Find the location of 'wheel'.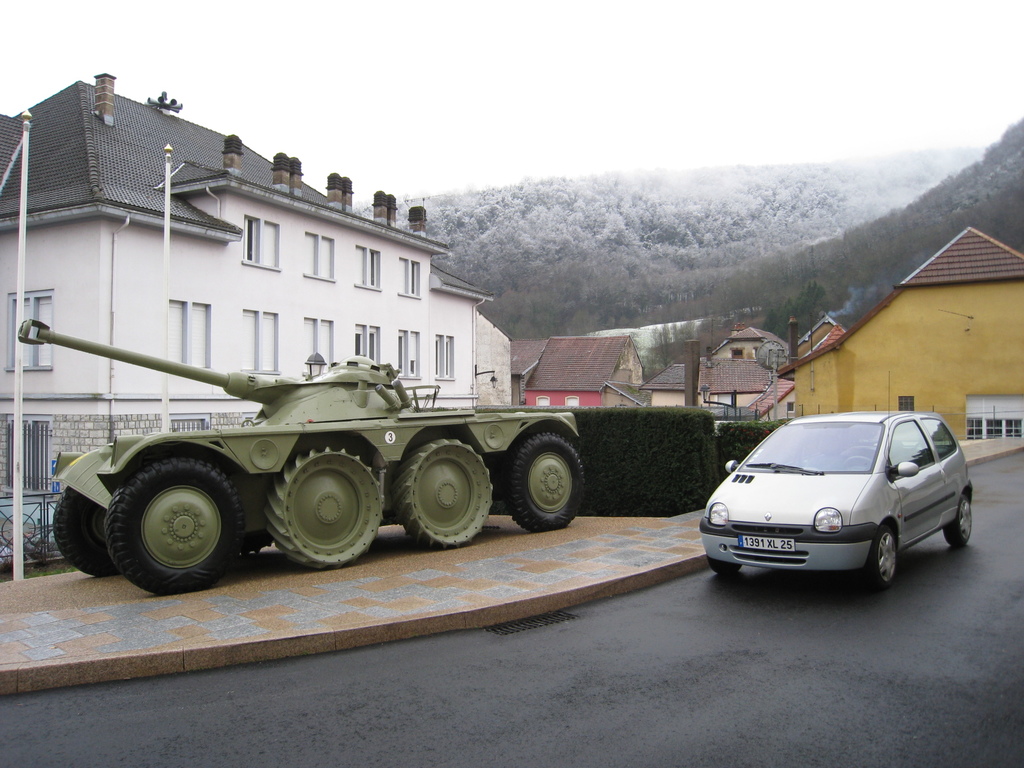
Location: {"x1": 944, "y1": 493, "x2": 970, "y2": 547}.
